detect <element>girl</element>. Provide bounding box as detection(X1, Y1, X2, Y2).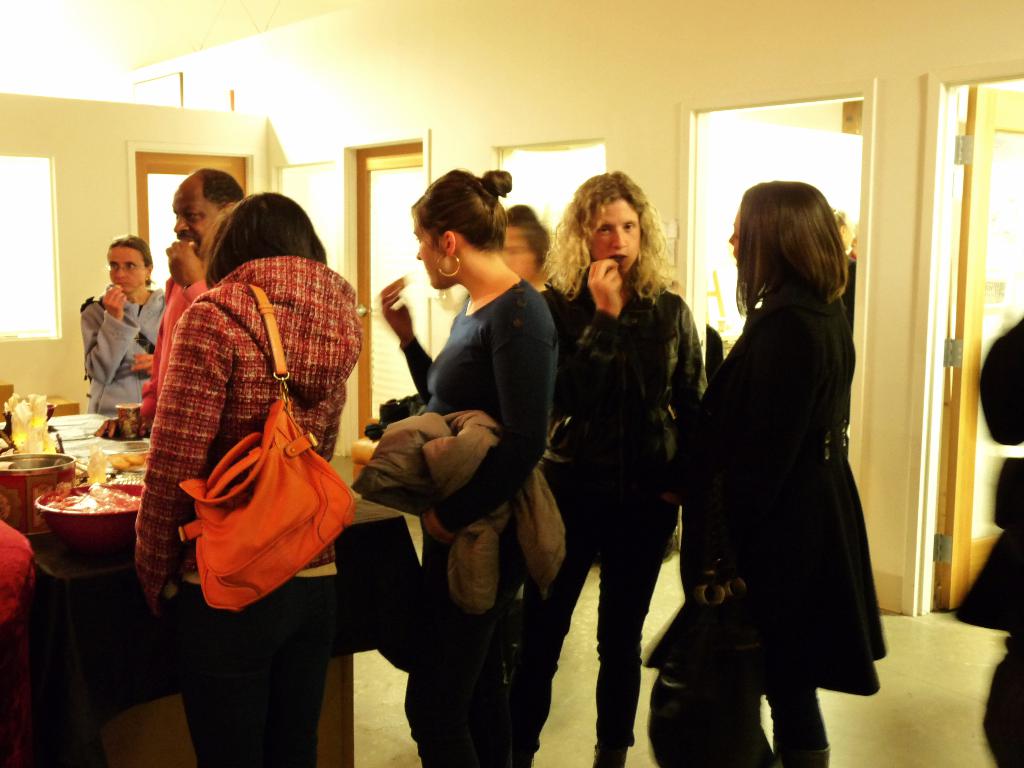
detection(647, 180, 888, 766).
